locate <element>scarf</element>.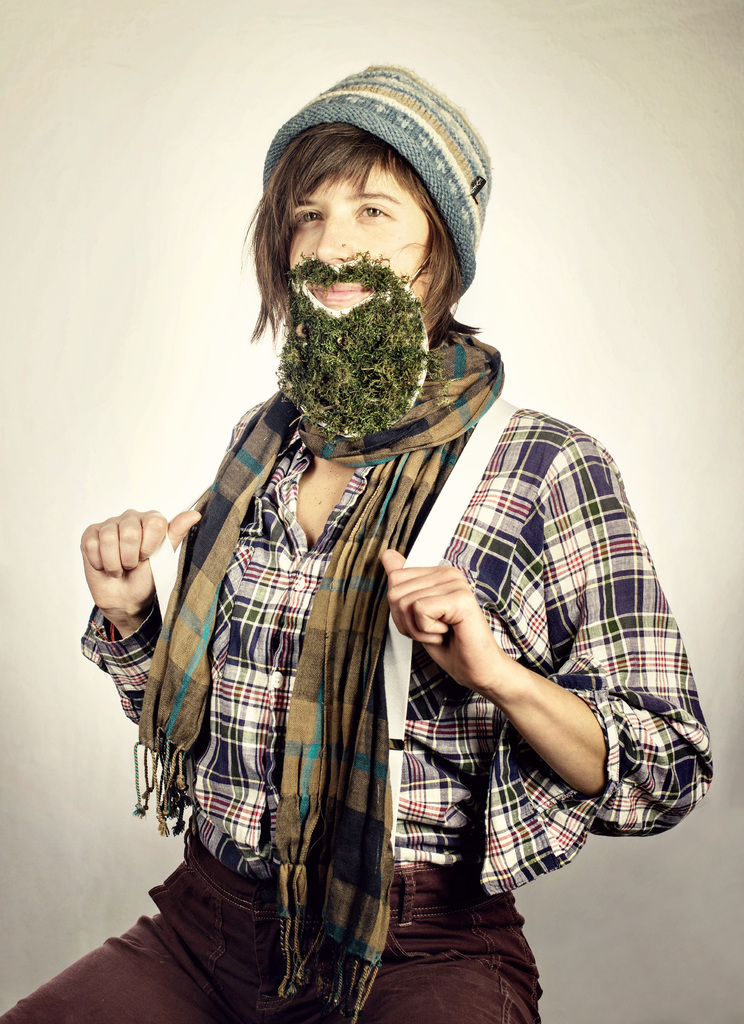
Bounding box: pyautogui.locateOnScreen(128, 318, 505, 1023).
